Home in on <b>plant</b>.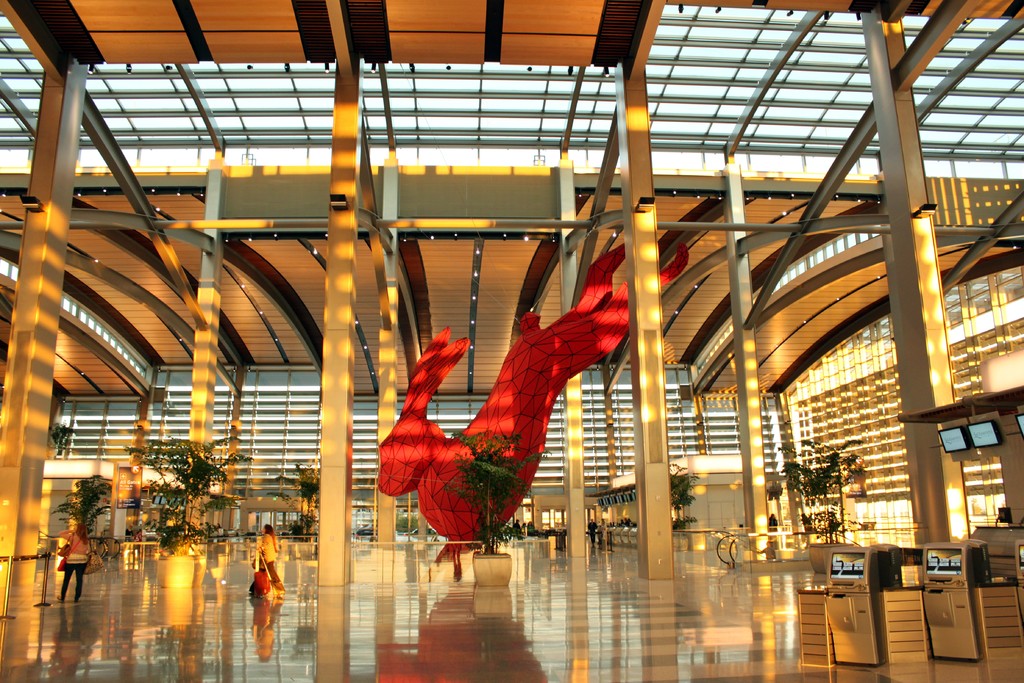
Homed in at {"left": 822, "top": 513, "right": 836, "bottom": 534}.
